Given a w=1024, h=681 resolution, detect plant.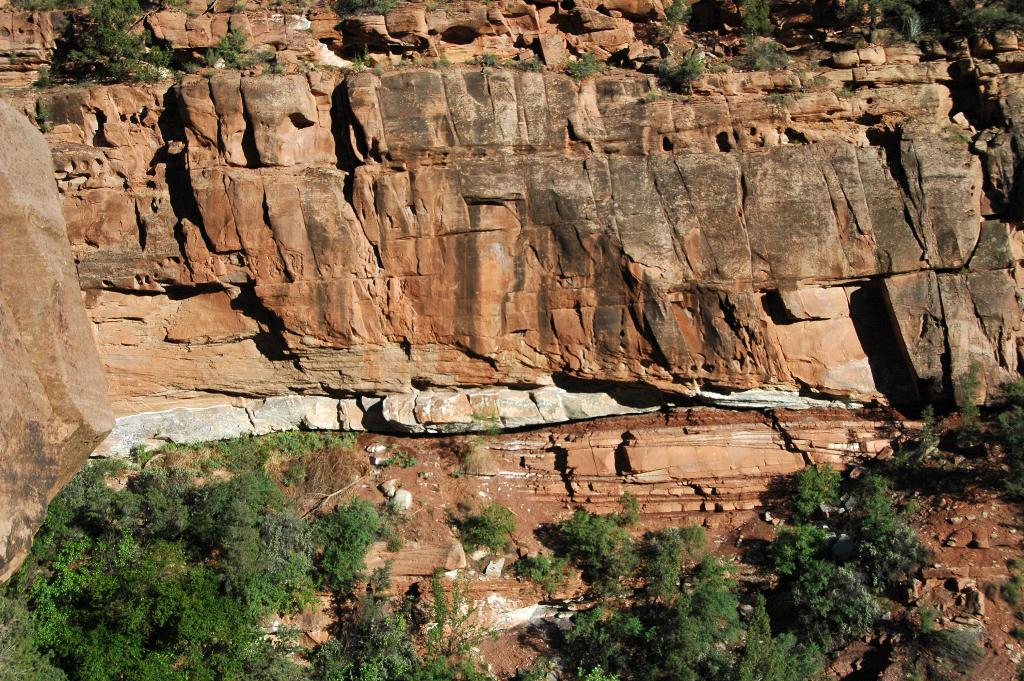
(x1=471, y1=51, x2=497, y2=66).
